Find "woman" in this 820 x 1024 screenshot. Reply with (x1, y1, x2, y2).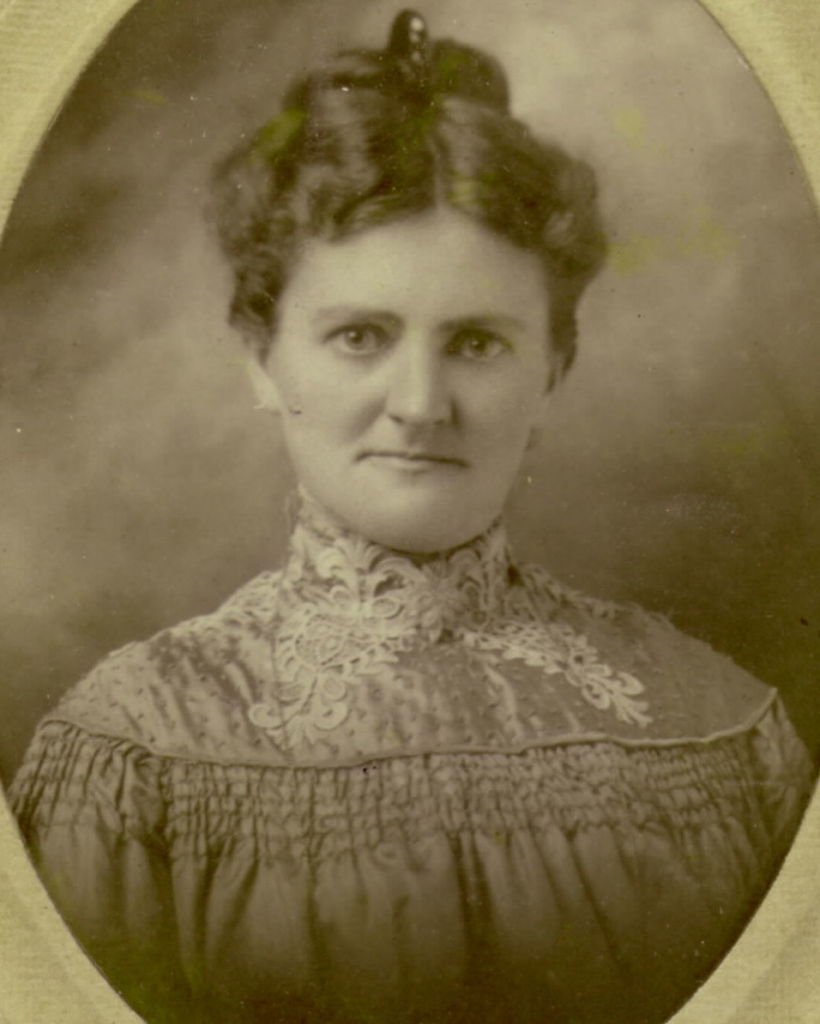
(5, 7, 818, 1023).
